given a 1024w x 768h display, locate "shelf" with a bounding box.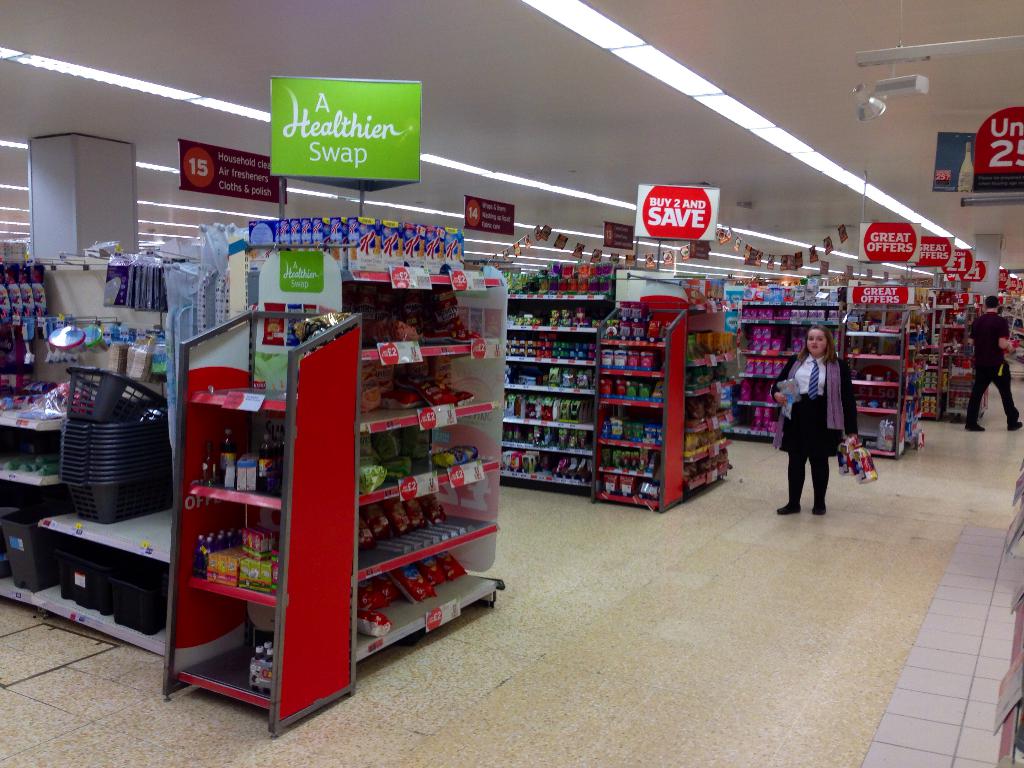
Located: crop(0, 266, 237, 652).
